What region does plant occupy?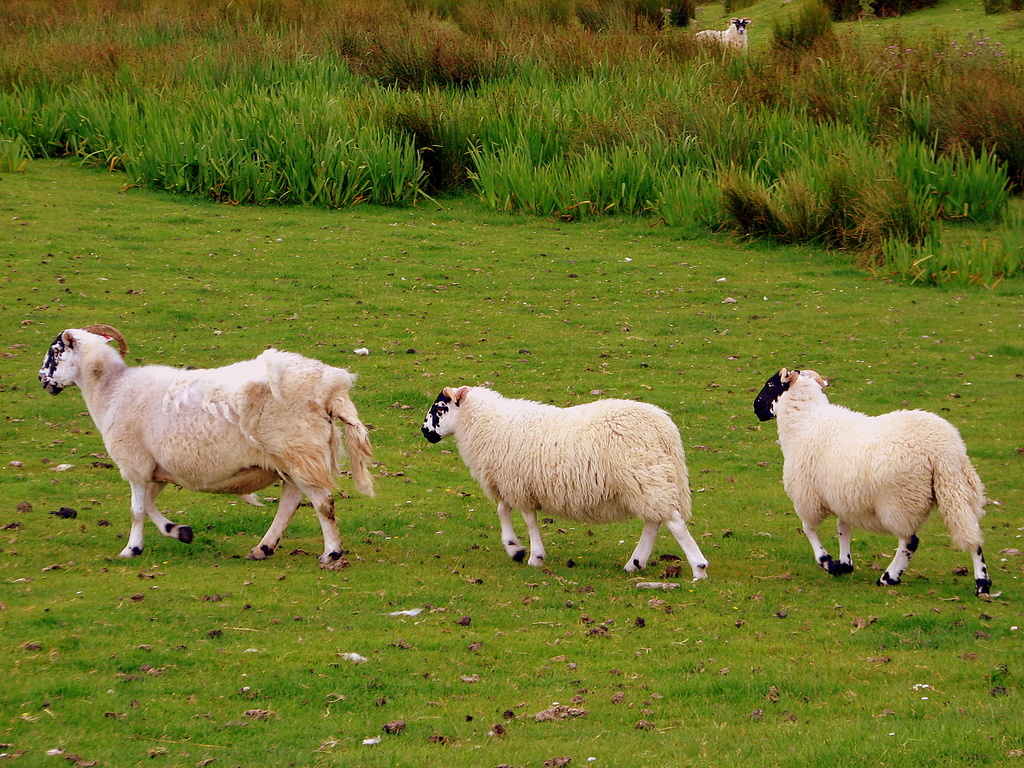
bbox=(831, 0, 1023, 85).
